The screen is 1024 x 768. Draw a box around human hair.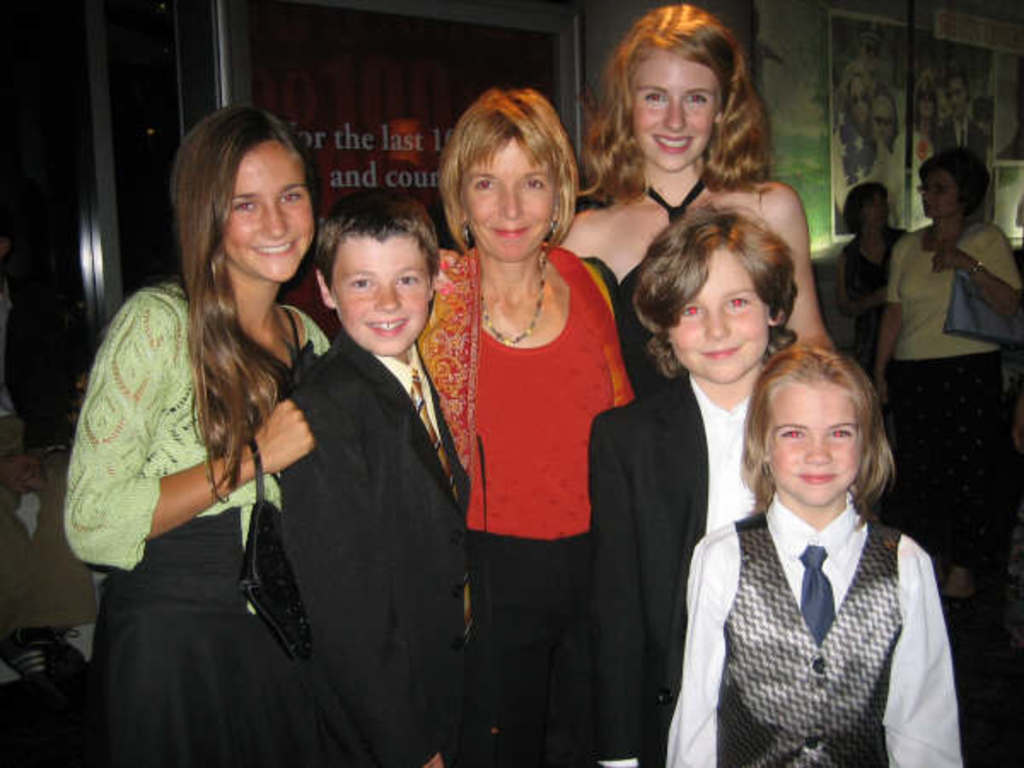
locate(172, 99, 317, 510).
